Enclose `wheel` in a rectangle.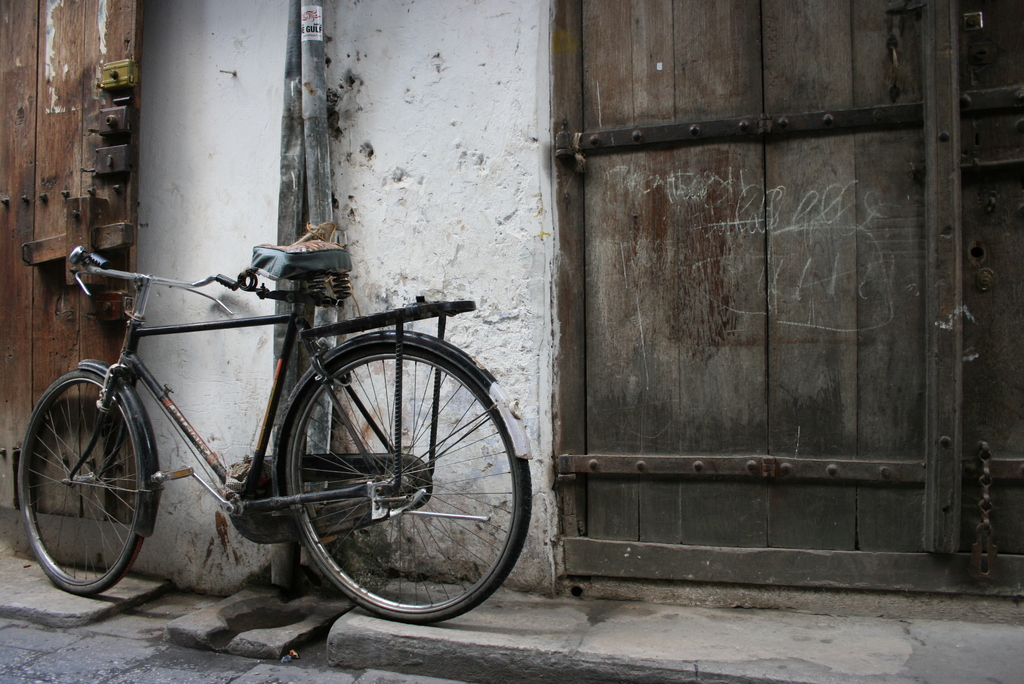
[278,335,535,626].
